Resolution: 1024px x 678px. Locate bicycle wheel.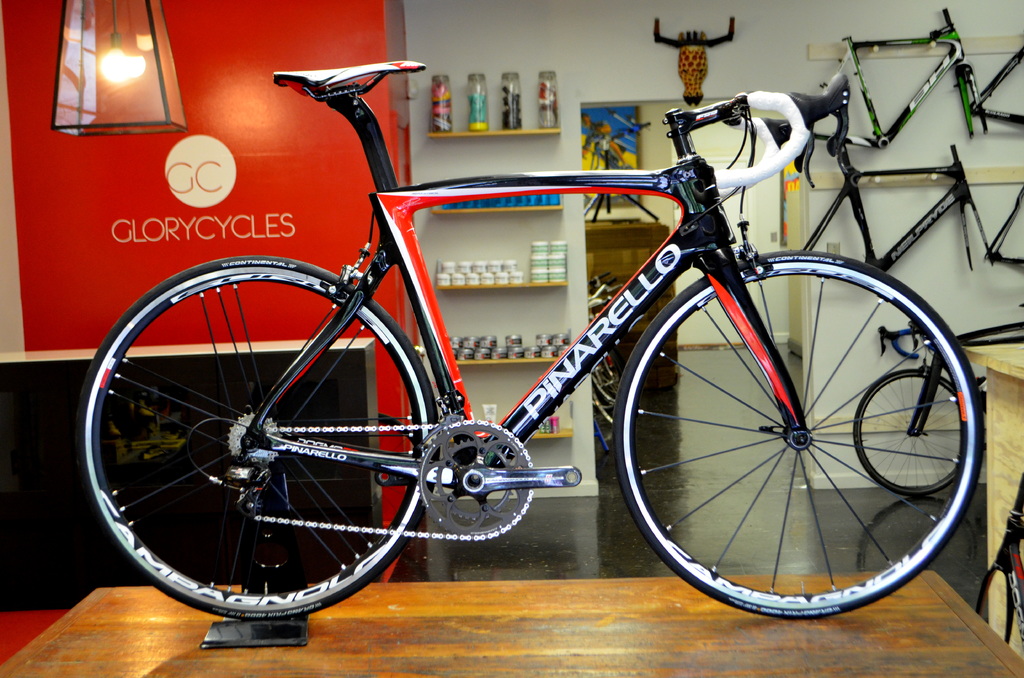
x1=851 y1=368 x2=961 y2=499.
